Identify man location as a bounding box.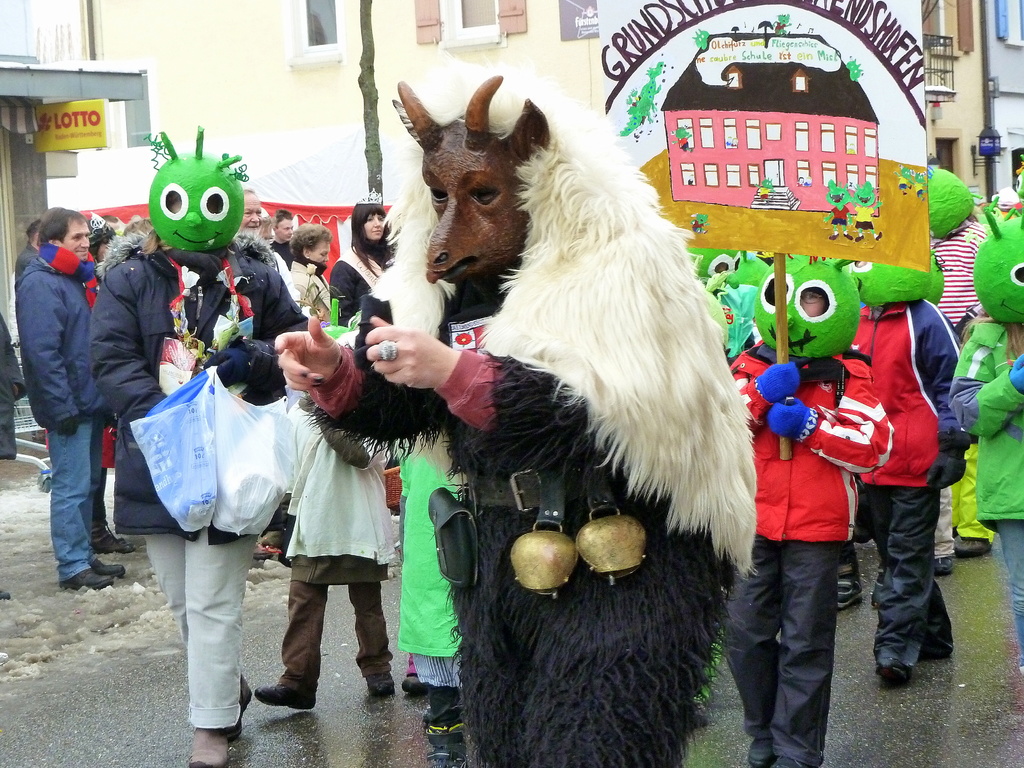
15 223 37 271.
